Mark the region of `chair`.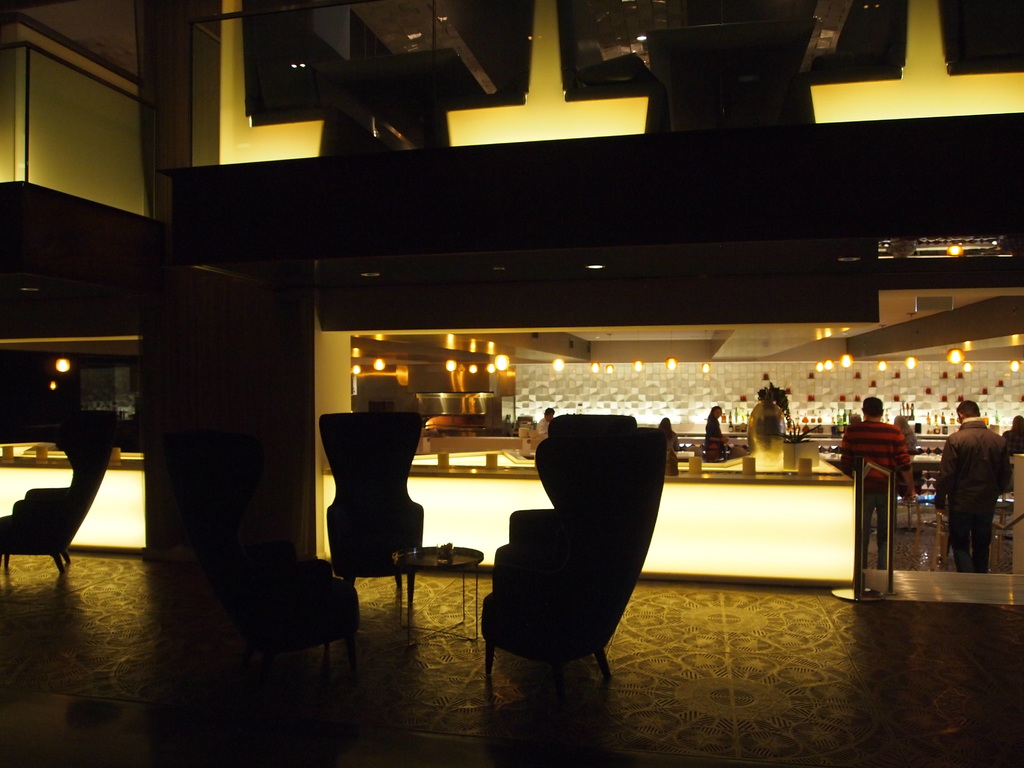
Region: 481,416,683,725.
